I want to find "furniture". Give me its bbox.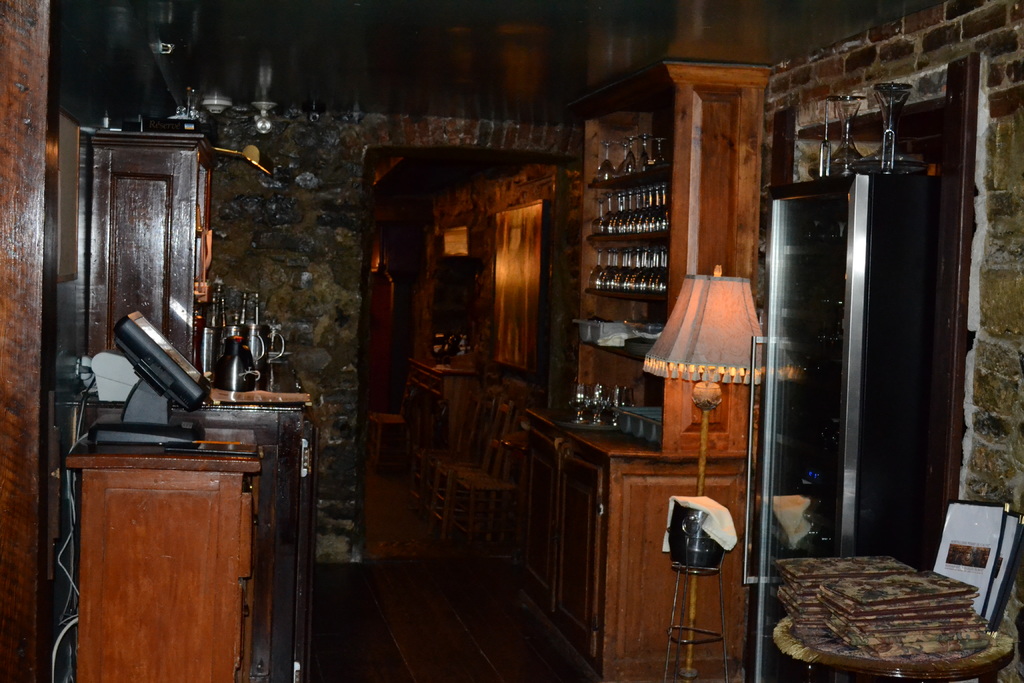
(772, 615, 1014, 682).
